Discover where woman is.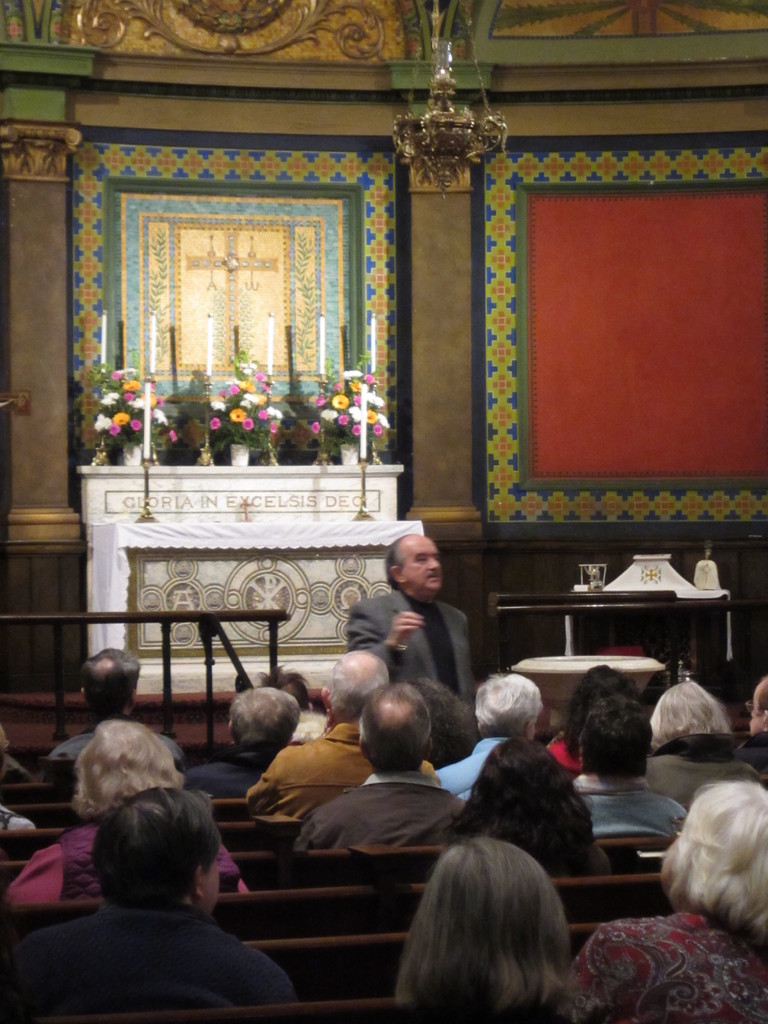
Discovered at Rect(646, 676, 758, 813).
